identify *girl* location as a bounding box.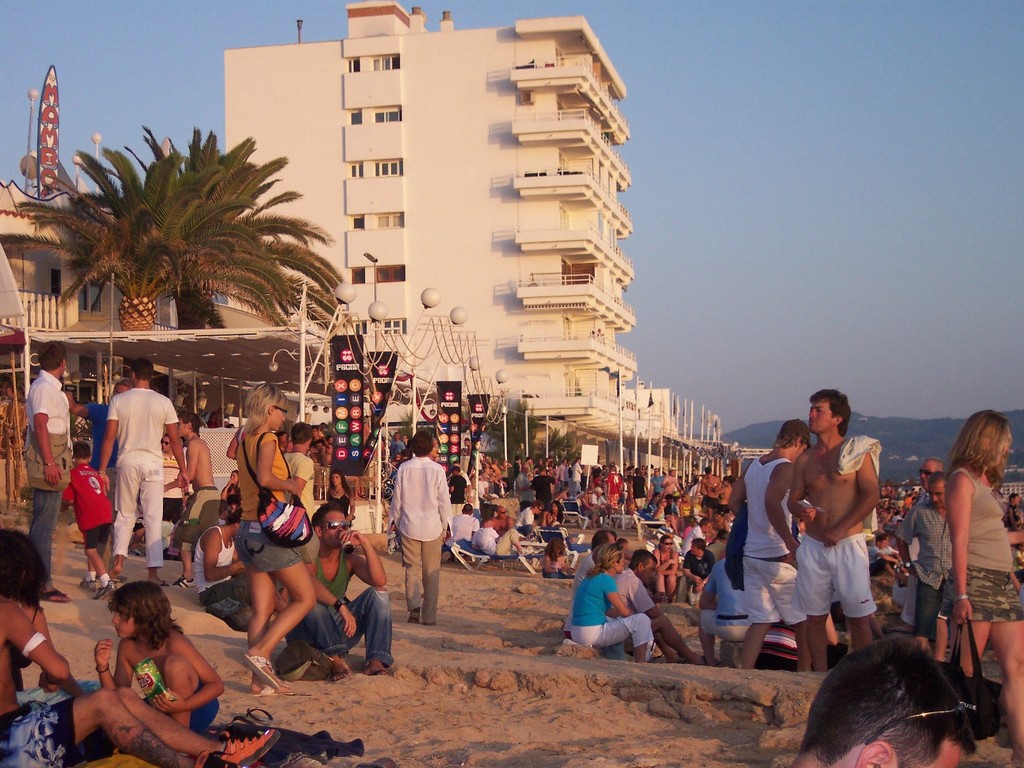
x1=233, y1=382, x2=318, y2=697.
